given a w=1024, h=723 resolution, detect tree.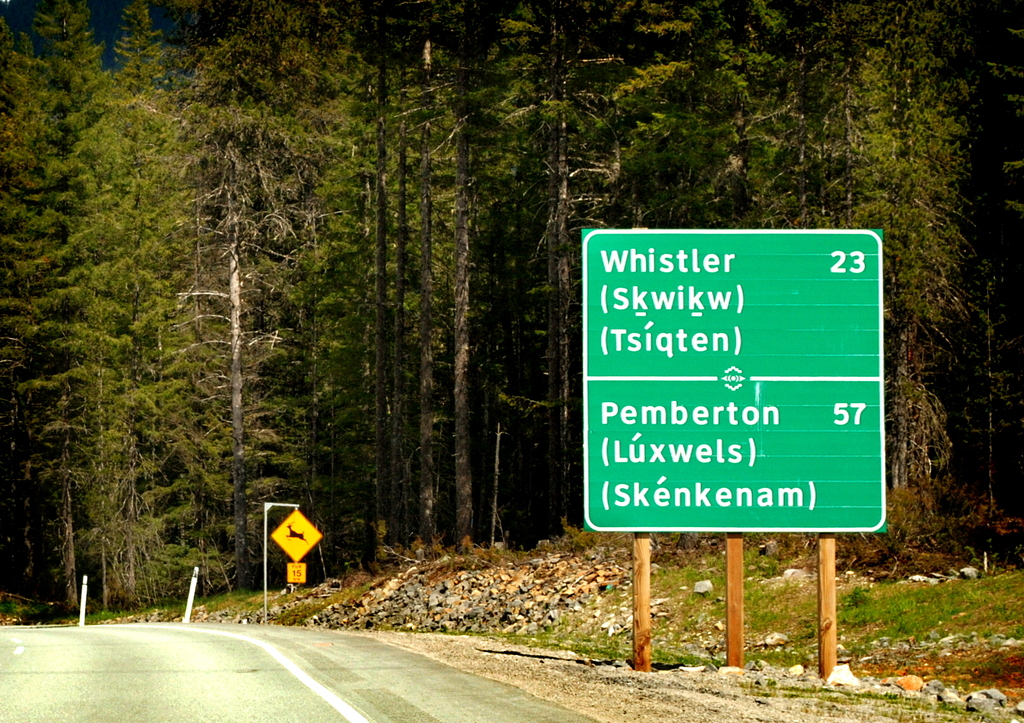
select_region(175, 0, 348, 576).
